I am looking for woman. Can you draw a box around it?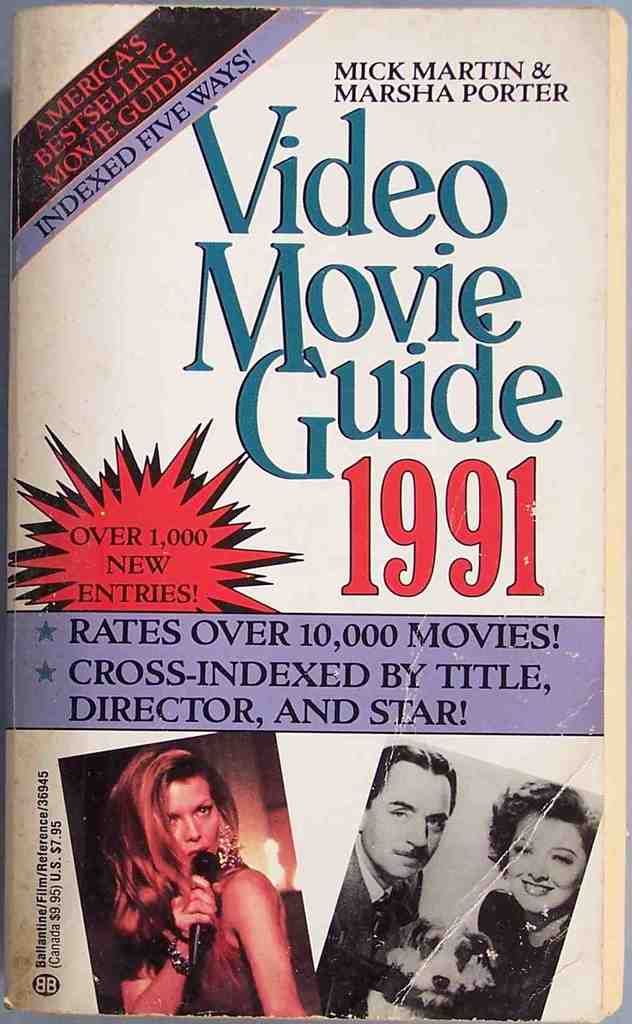
Sure, the bounding box is box(90, 732, 314, 1014).
